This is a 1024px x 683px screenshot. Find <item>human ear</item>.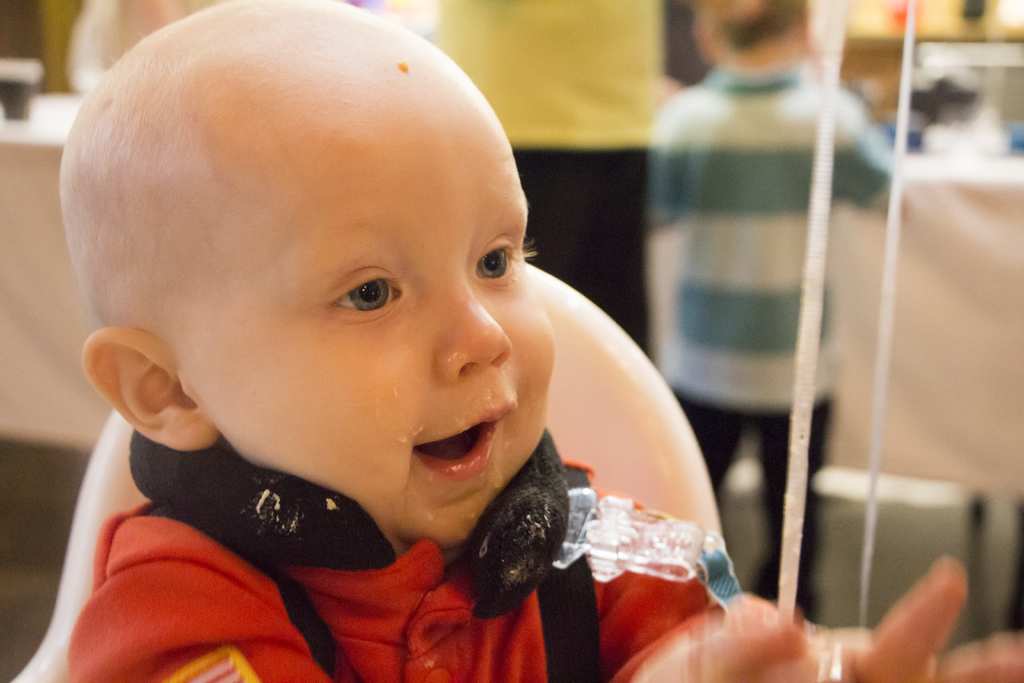
Bounding box: bbox=[79, 325, 218, 456].
